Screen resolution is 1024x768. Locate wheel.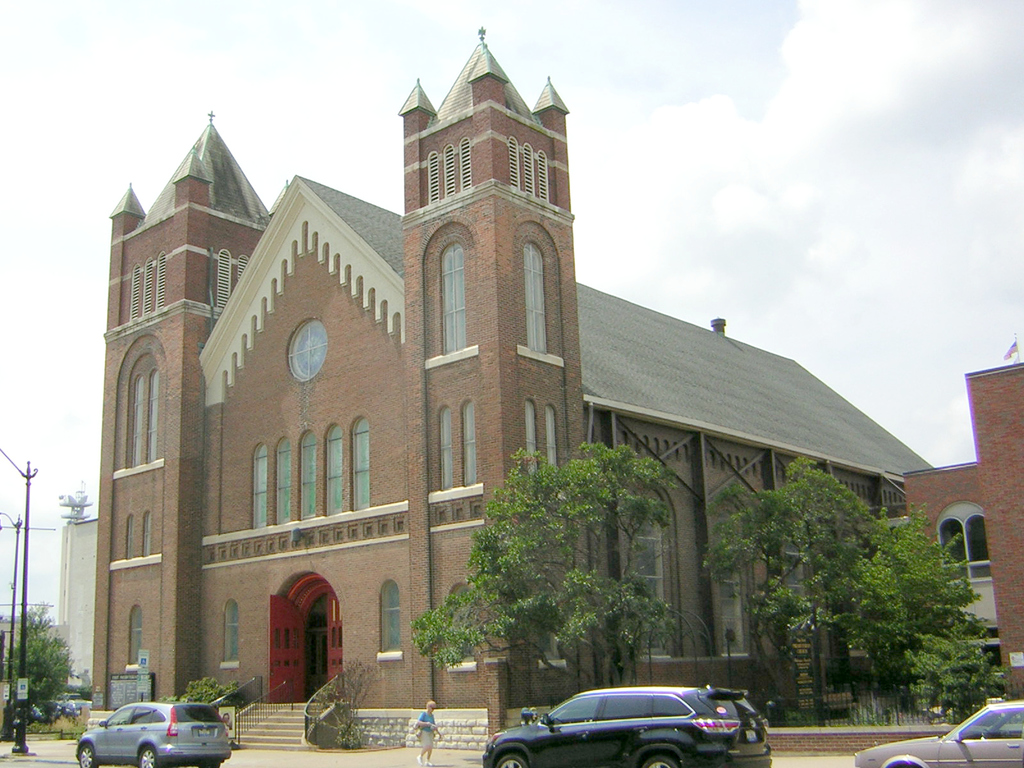
region(494, 750, 529, 767).
